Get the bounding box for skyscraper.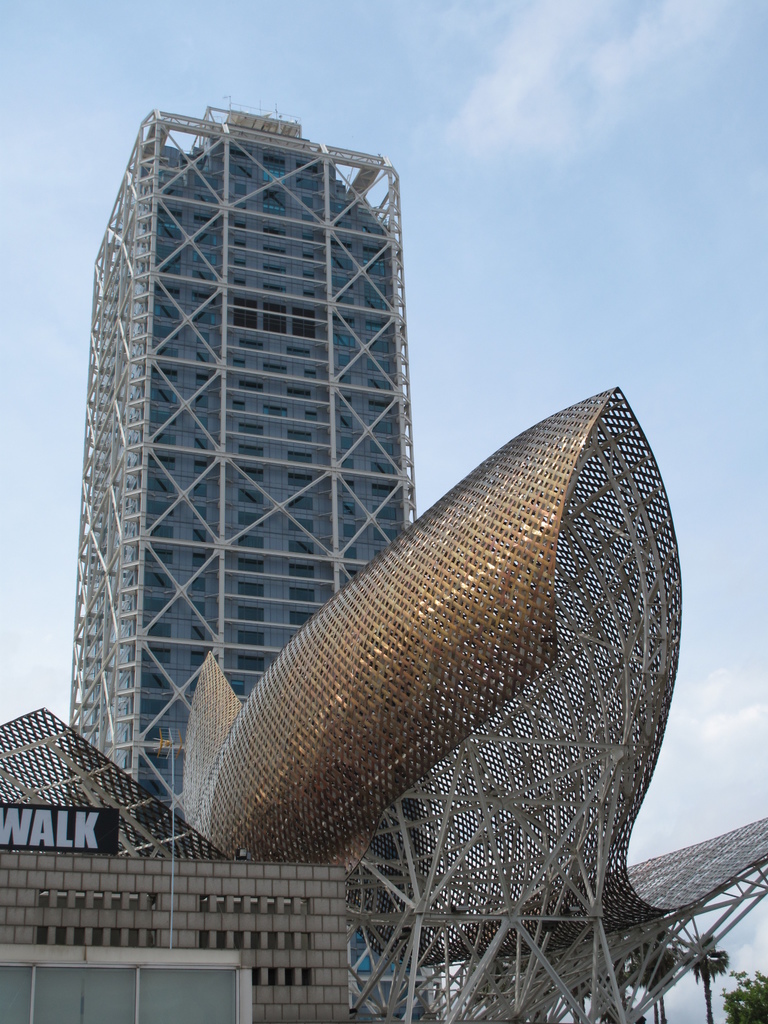
[47, 225, 504, 701].
